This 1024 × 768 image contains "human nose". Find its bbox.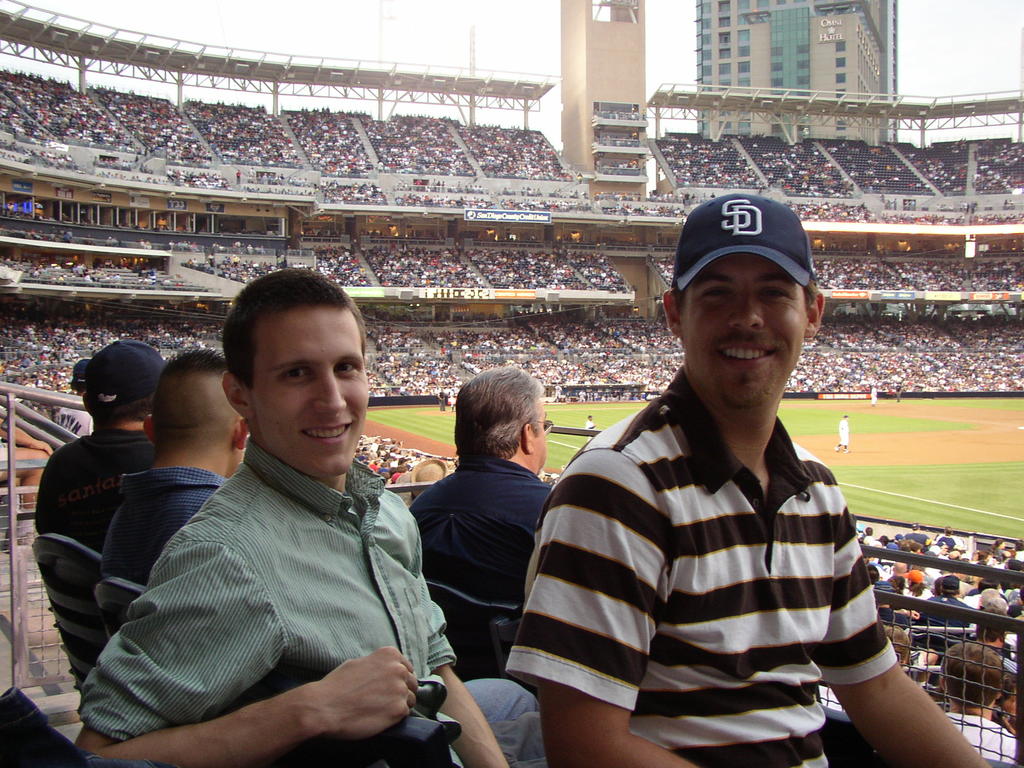
locate(314, 371, 345, 416).
